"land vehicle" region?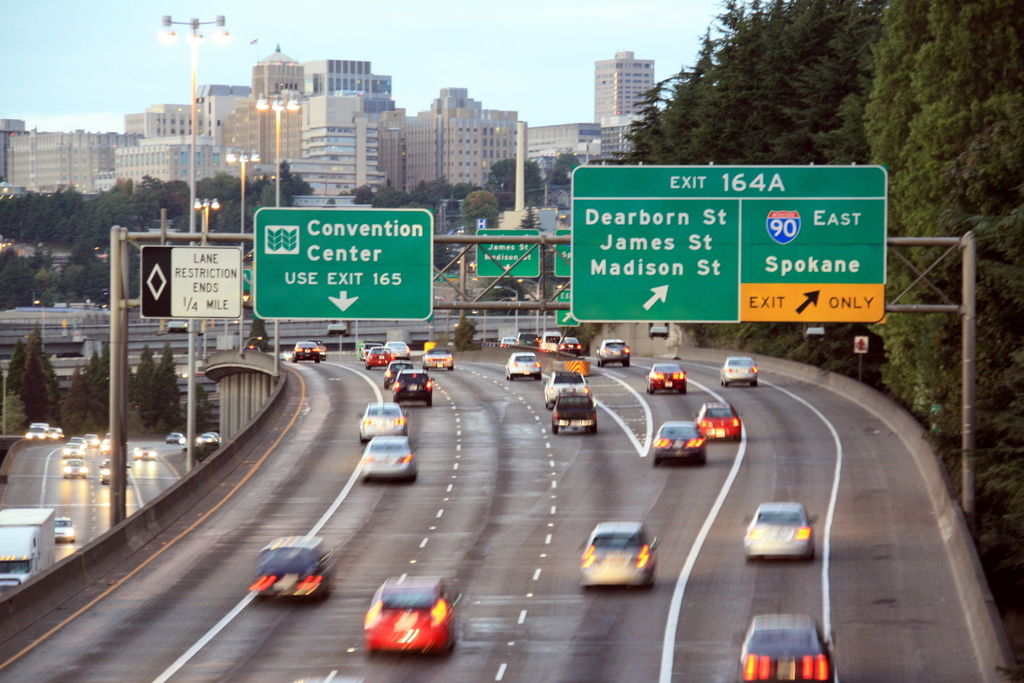
253:538:329:601
